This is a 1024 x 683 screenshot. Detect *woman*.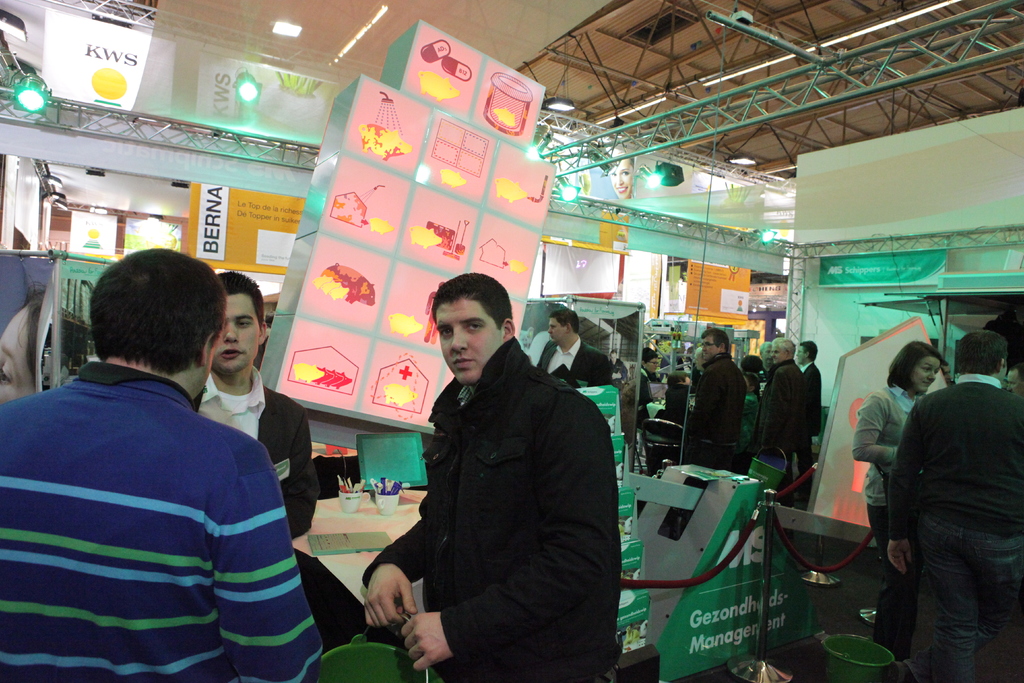
860,352,944,539.
